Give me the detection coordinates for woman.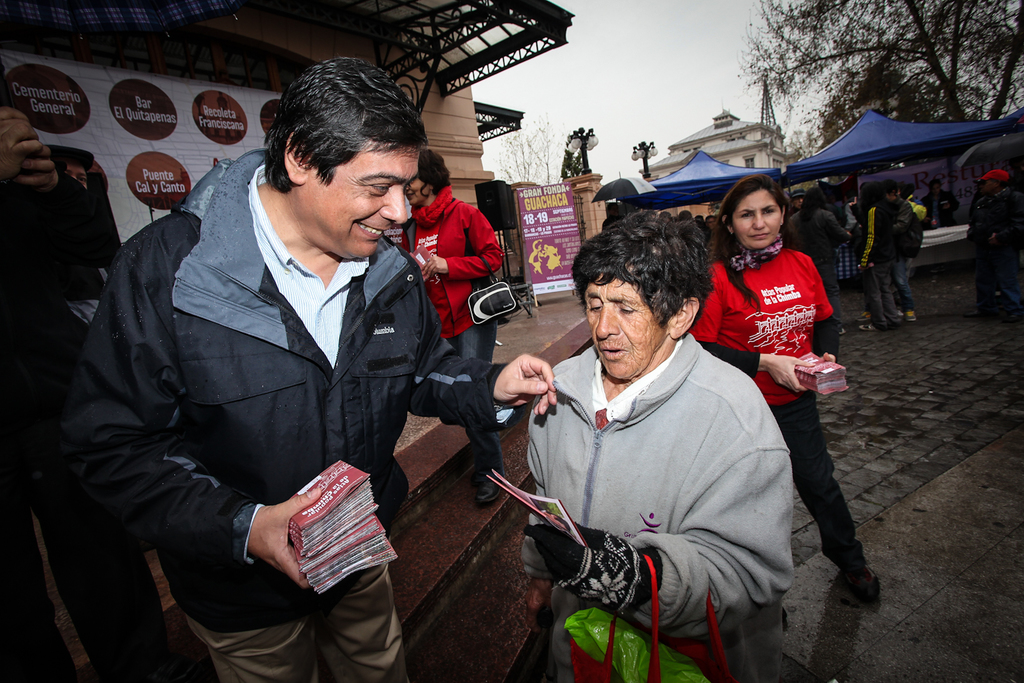
[x1=712, y1=160, x2=863, y2=643].
